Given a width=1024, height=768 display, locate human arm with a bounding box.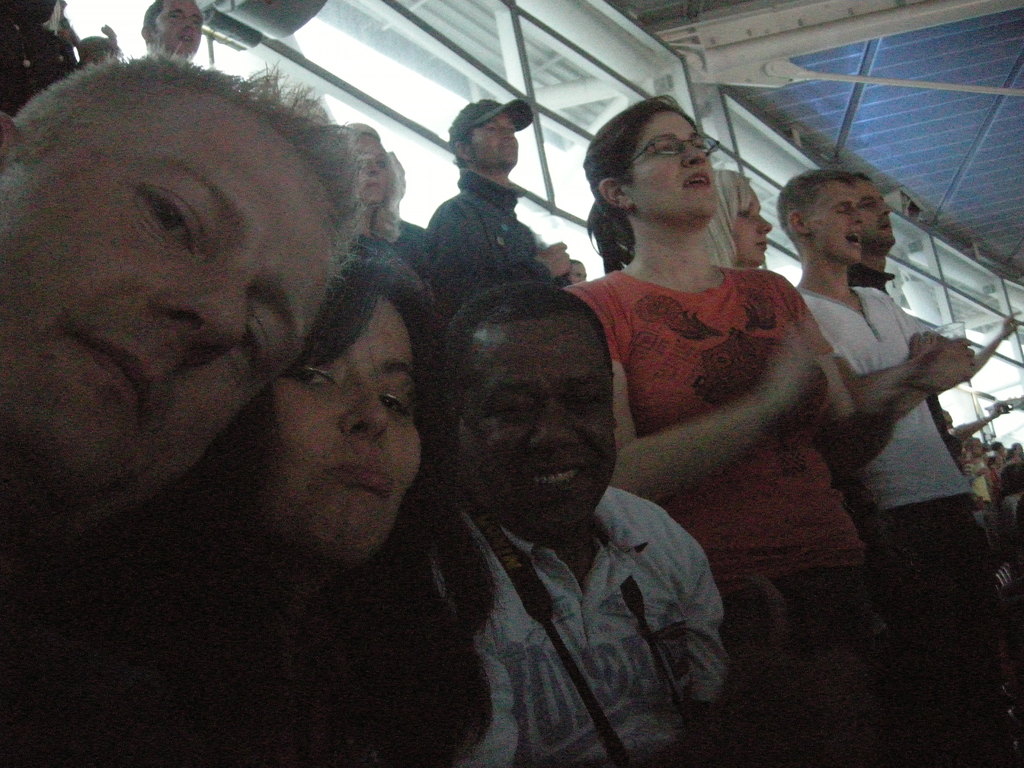
Located: (left=424, top=198, right=575, bottom=323).
